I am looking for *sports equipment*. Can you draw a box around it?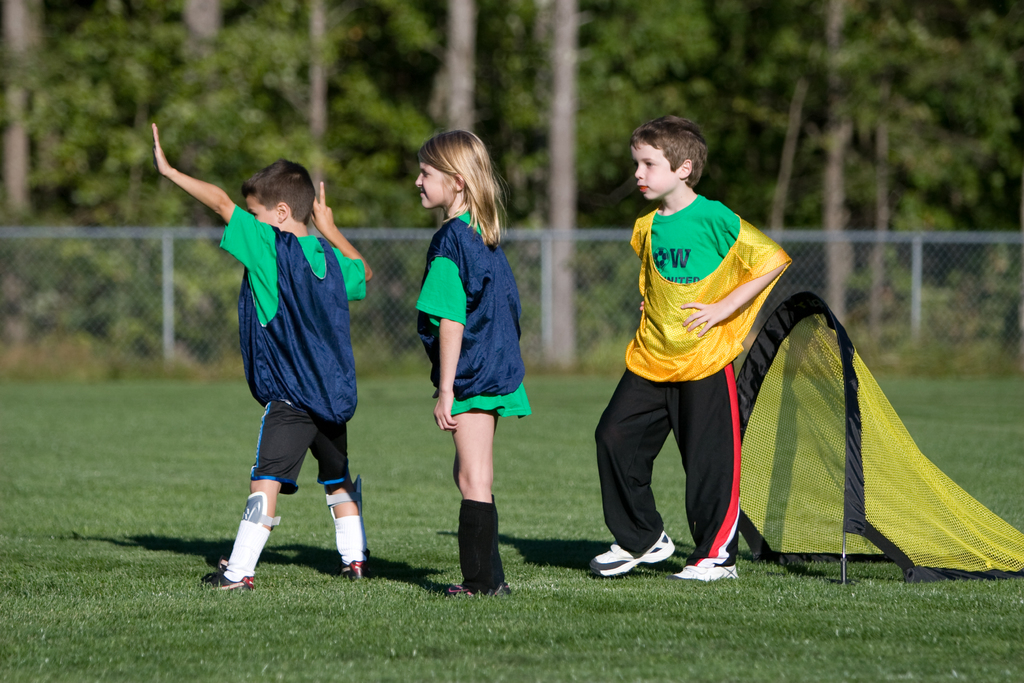
Sure, the bounding box is Rect(682, 559, 736, 580).
